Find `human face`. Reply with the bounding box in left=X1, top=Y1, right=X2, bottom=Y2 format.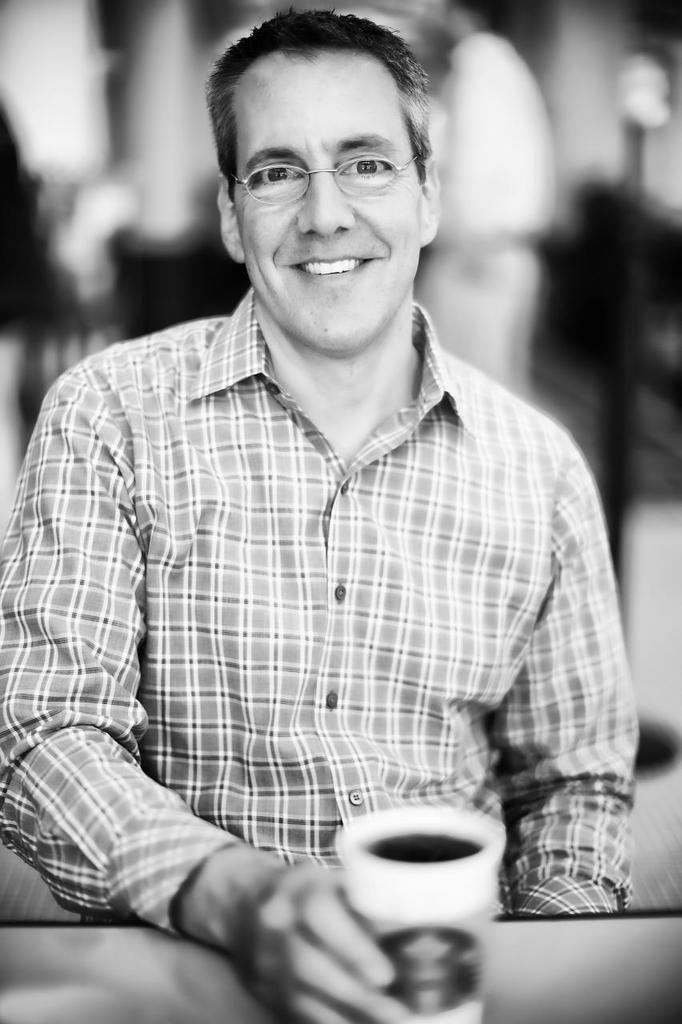
left=234, top=58, right=419, bottom=348.
